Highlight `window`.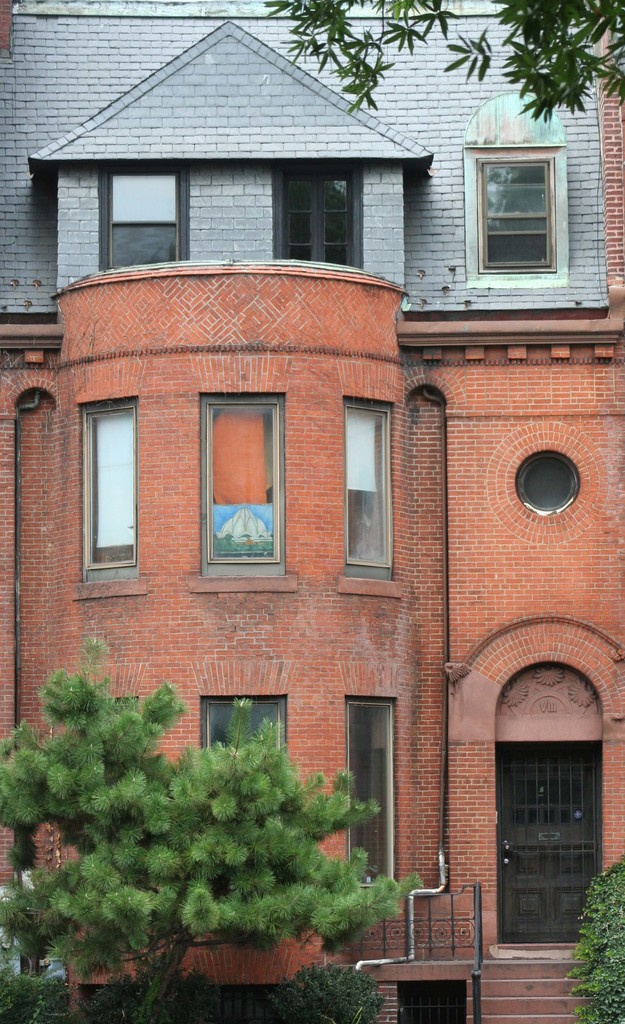
Highlighted region: crop(346, 700, 396, 878).
